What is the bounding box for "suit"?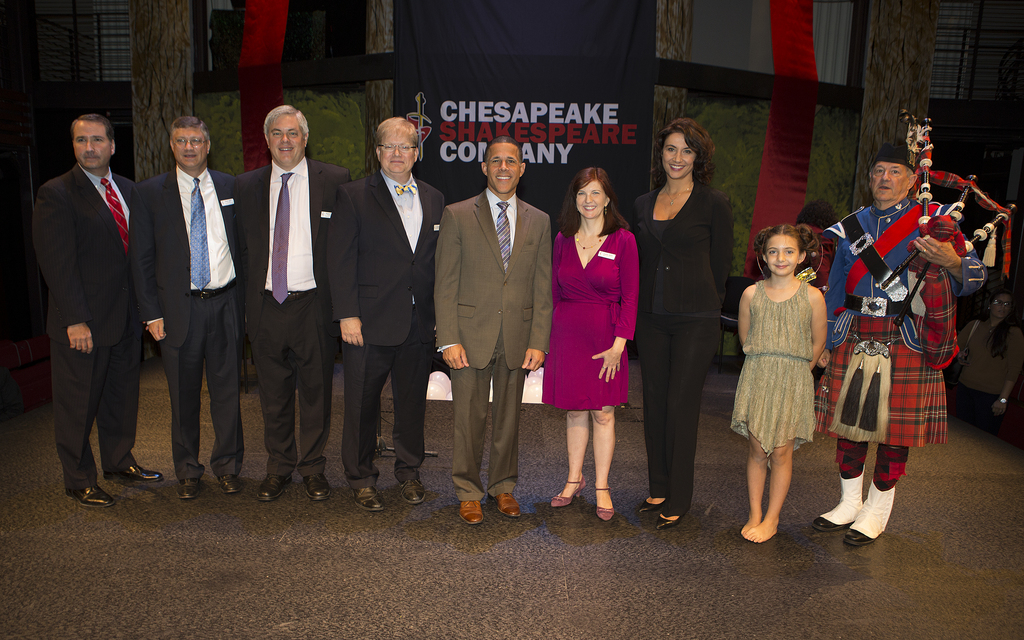
632,177,732,515.
